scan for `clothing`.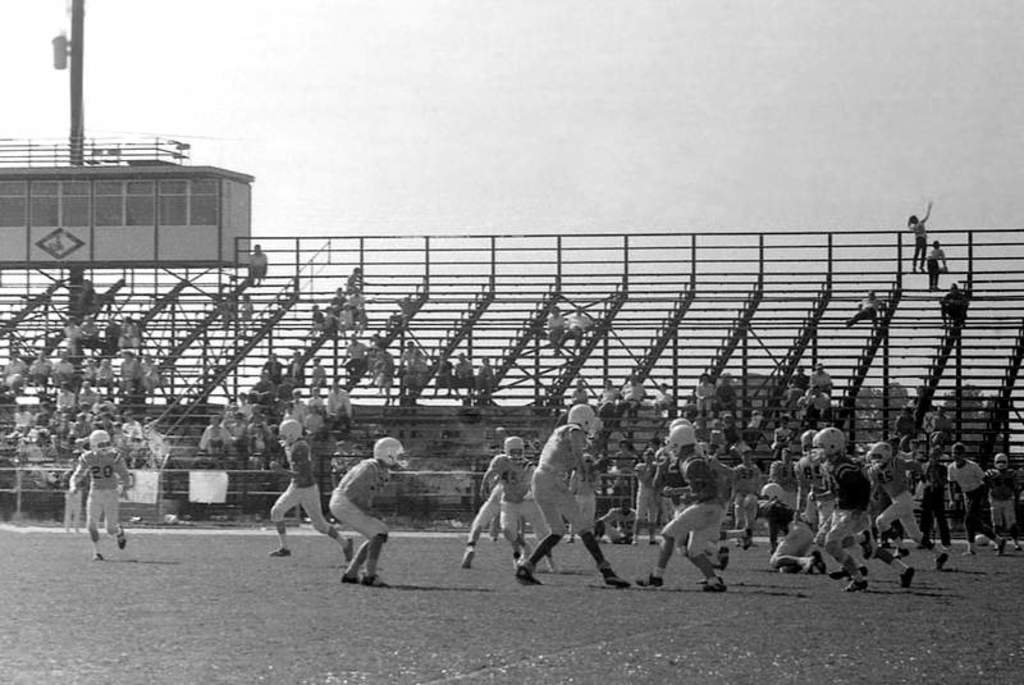
Scan result: [454,362,475,385].
